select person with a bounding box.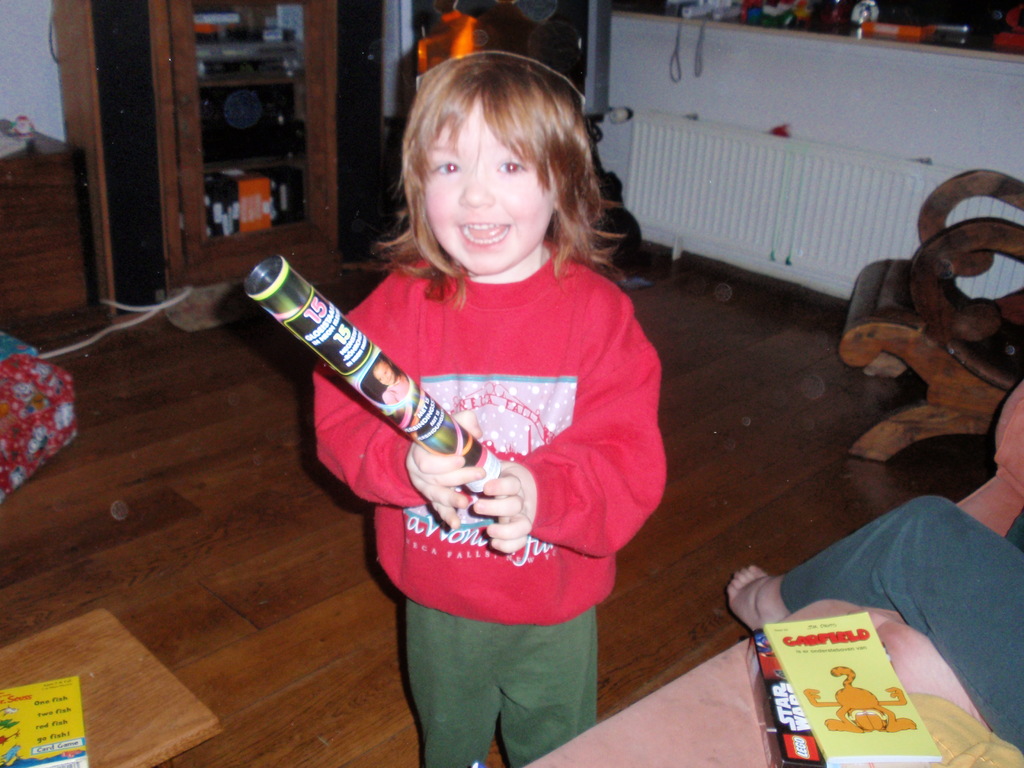
detection(372, 359, 411, 405).
